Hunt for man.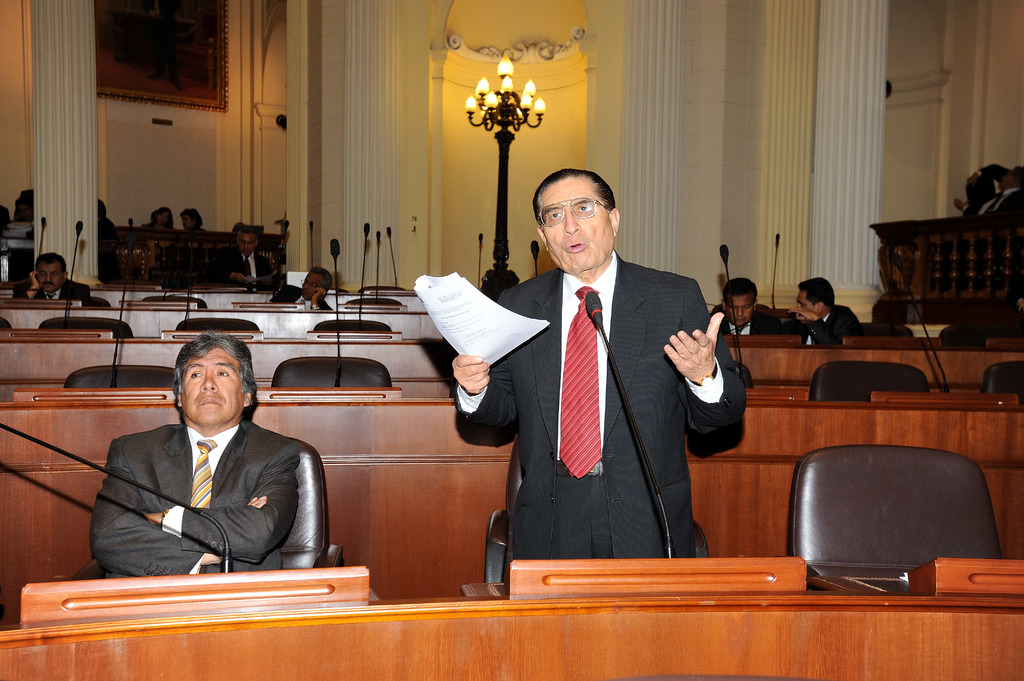
Hunted down at {"left": 786, "top": 280, "right": 860, "bottom": 344}.
